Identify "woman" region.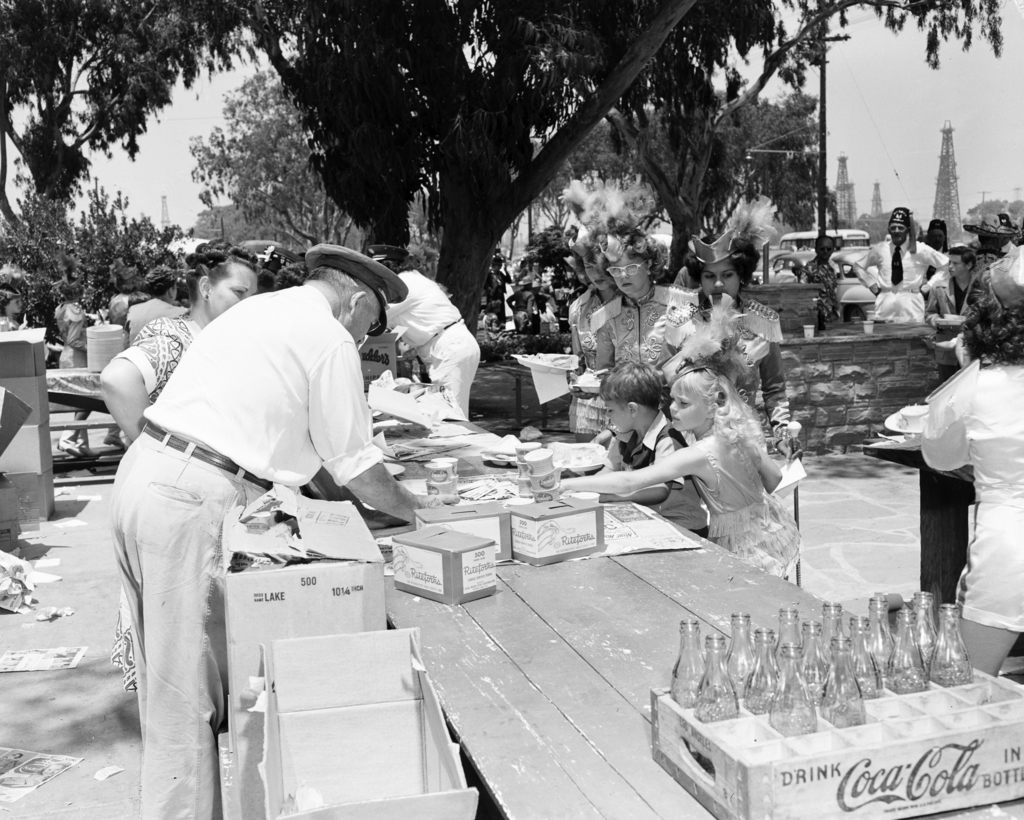
Region: 635:204:797:455.
